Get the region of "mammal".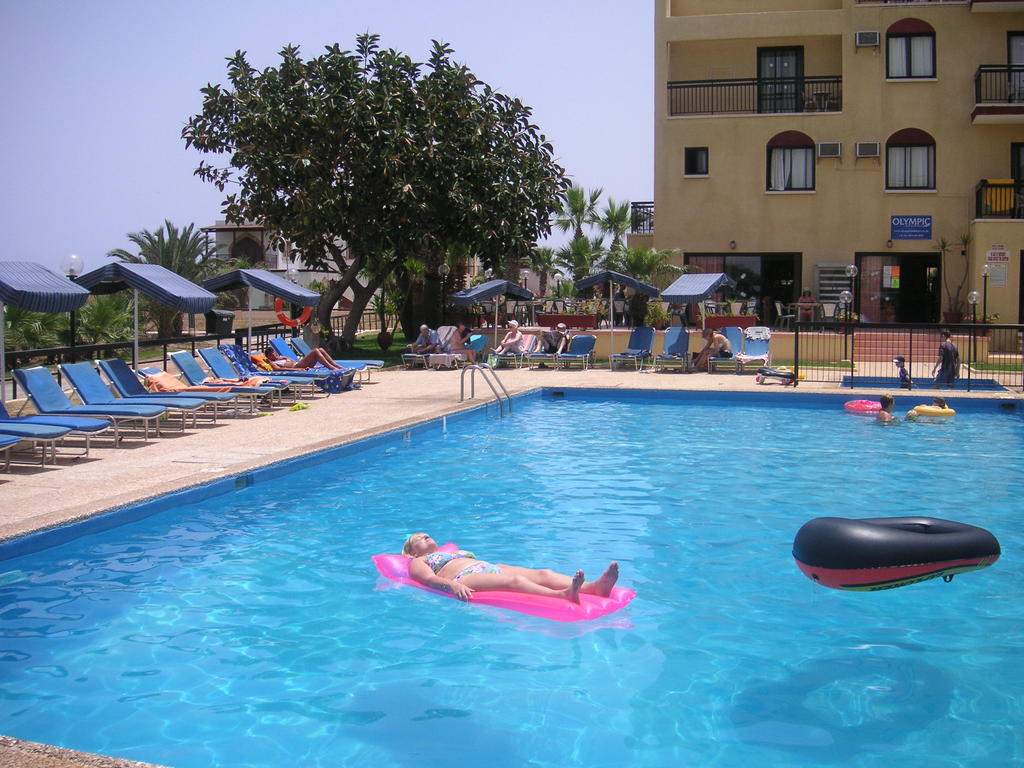
l=931, t=326, r=962, b=387.
